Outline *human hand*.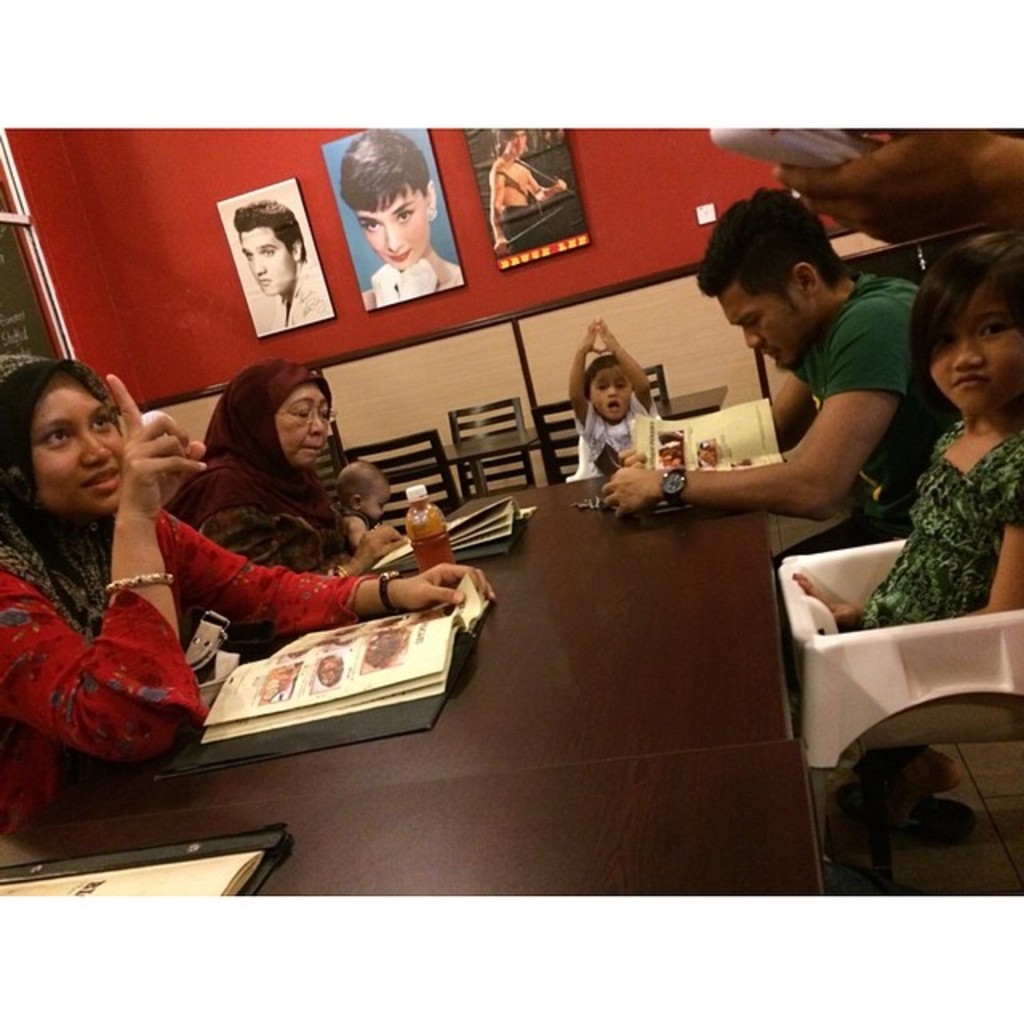
Outline: pyautogui.locateOnScreen(616, 445, 645, 470).
